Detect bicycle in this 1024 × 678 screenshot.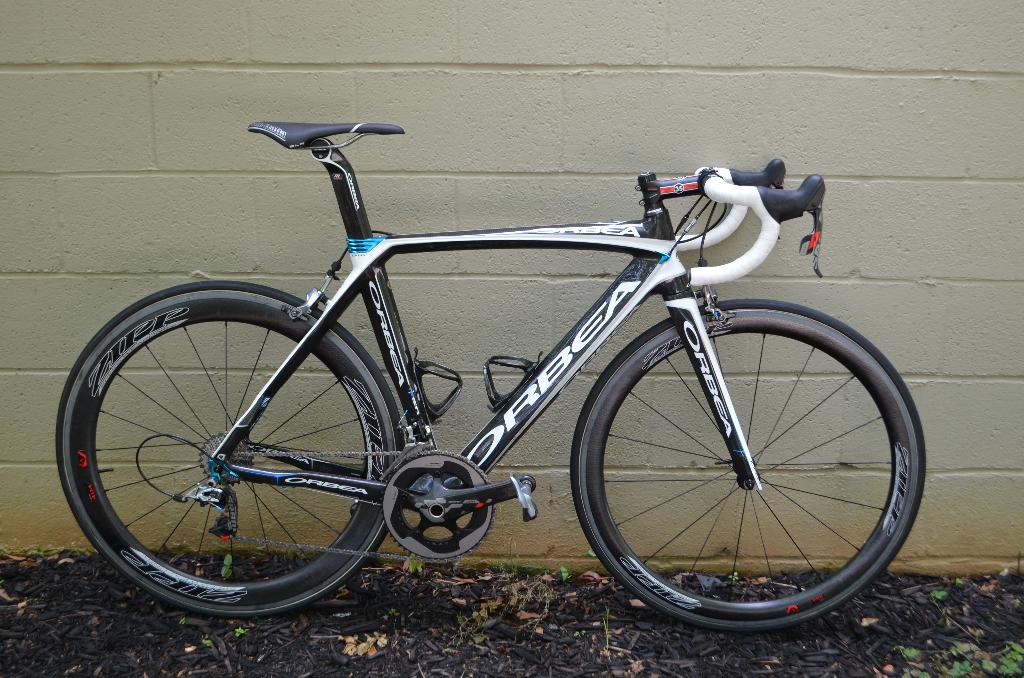
Detection: select_region(64, 90, 942, 650).
